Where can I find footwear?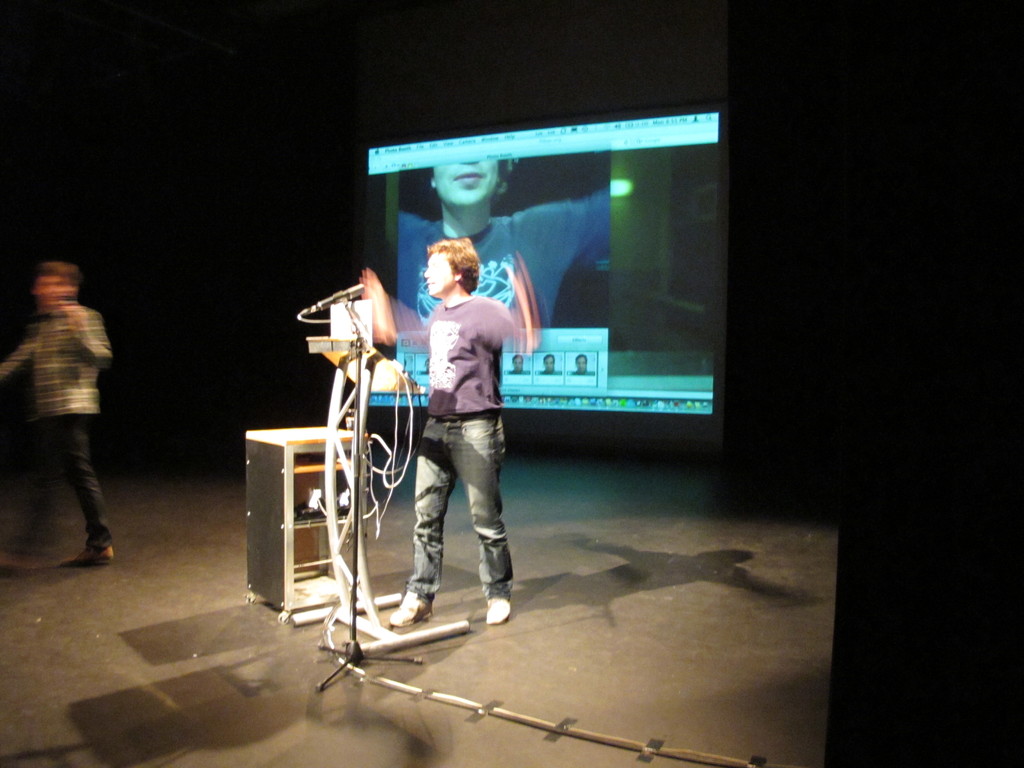
You can find it at l=480, t=590, r=523, b=630.
